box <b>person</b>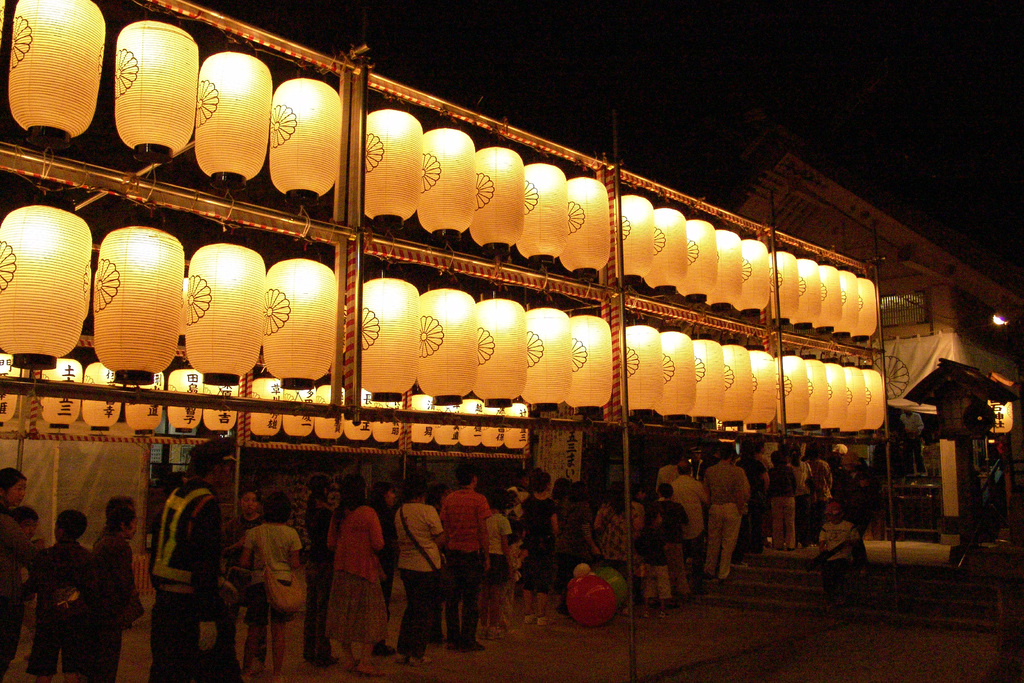
(219,488,263,672)
